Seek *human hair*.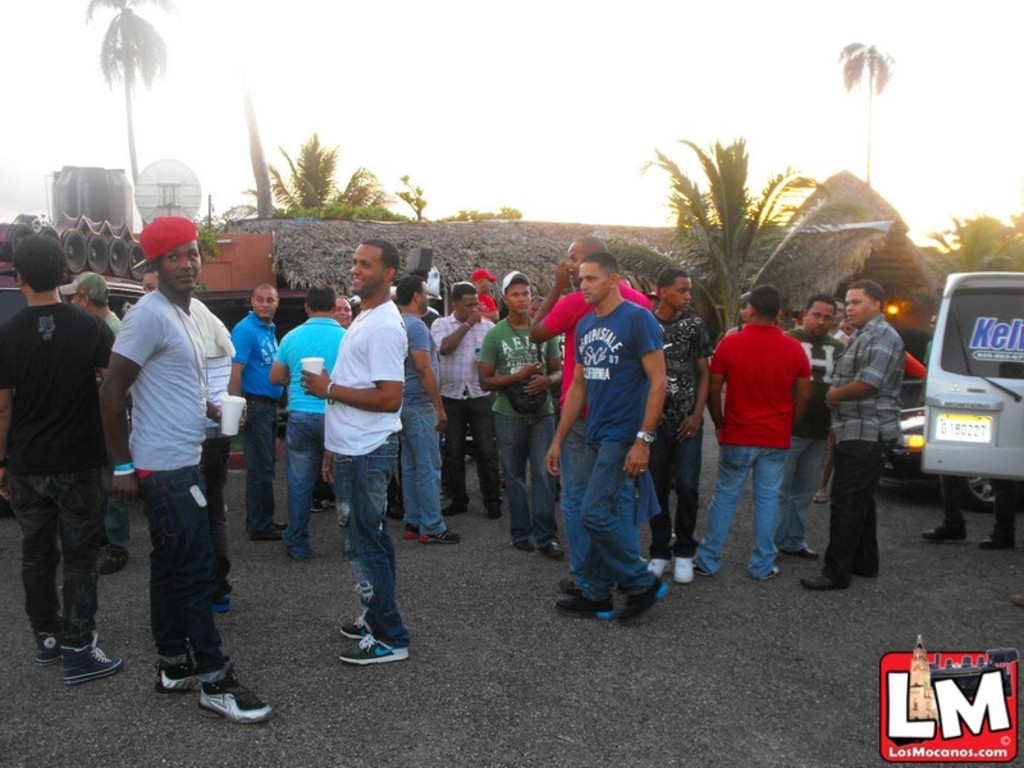
360:236:406:274.
